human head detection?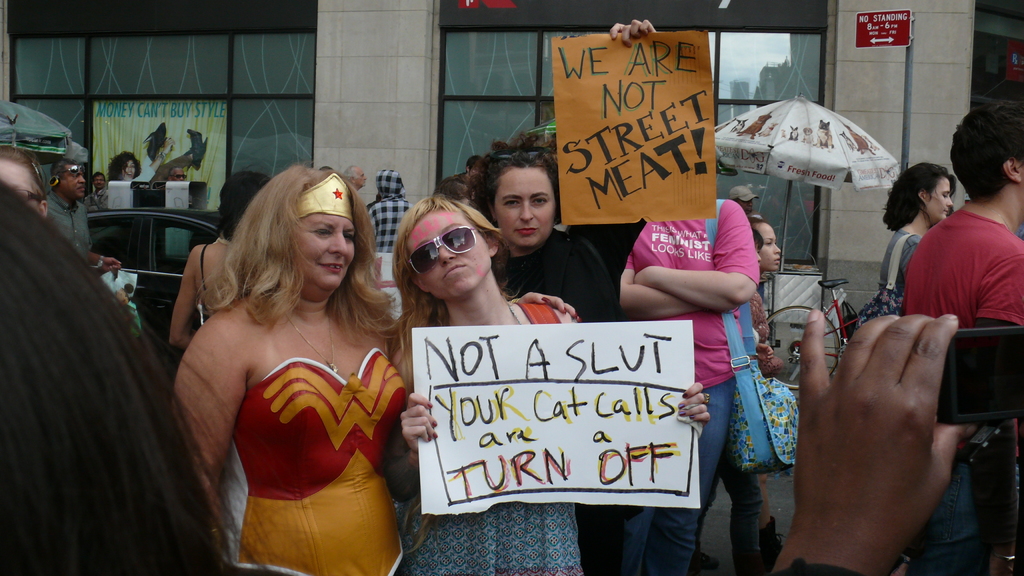
(left=473, top=143, right=561, bottom=248)
